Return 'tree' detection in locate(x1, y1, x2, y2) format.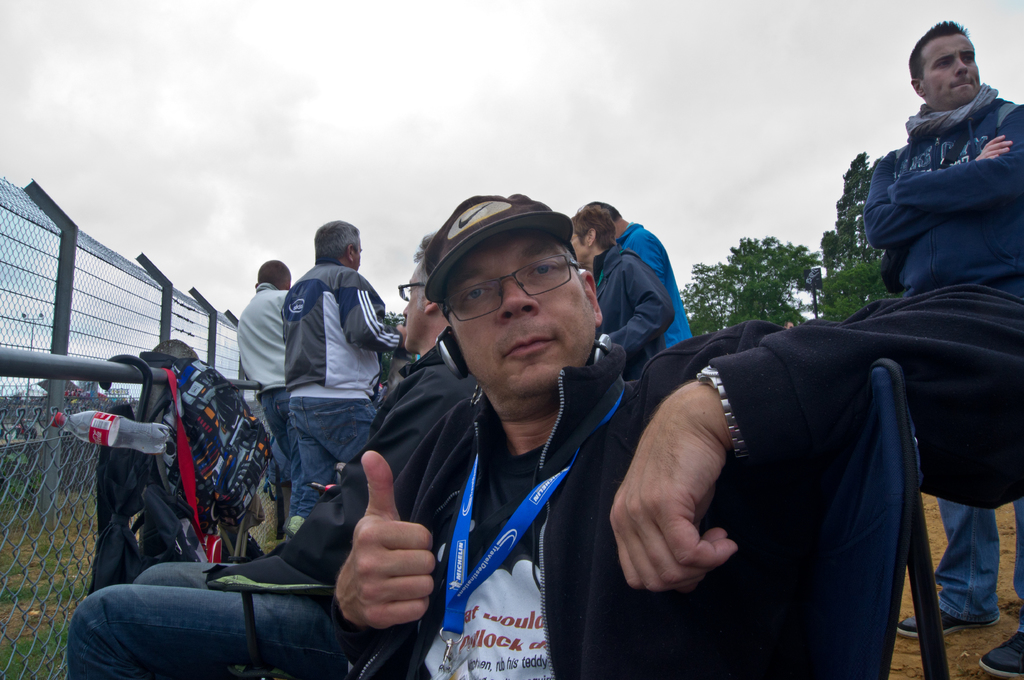
locate(819, 256, 892, 324).
